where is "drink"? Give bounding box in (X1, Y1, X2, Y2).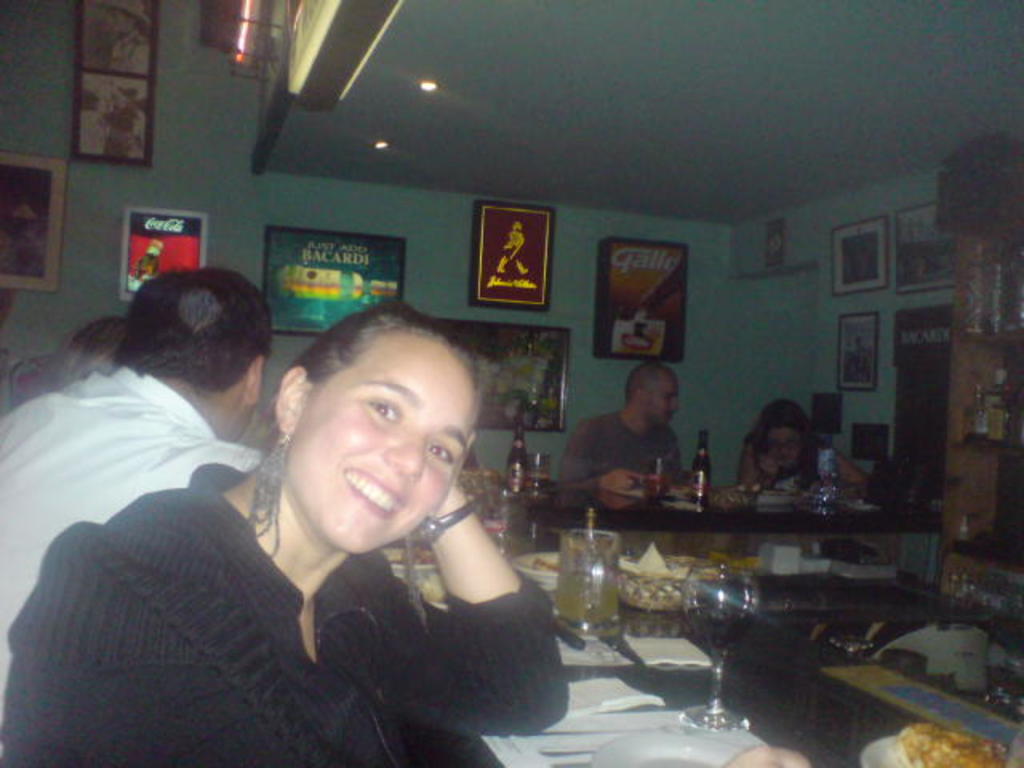
(690, 610, 749, 640).
